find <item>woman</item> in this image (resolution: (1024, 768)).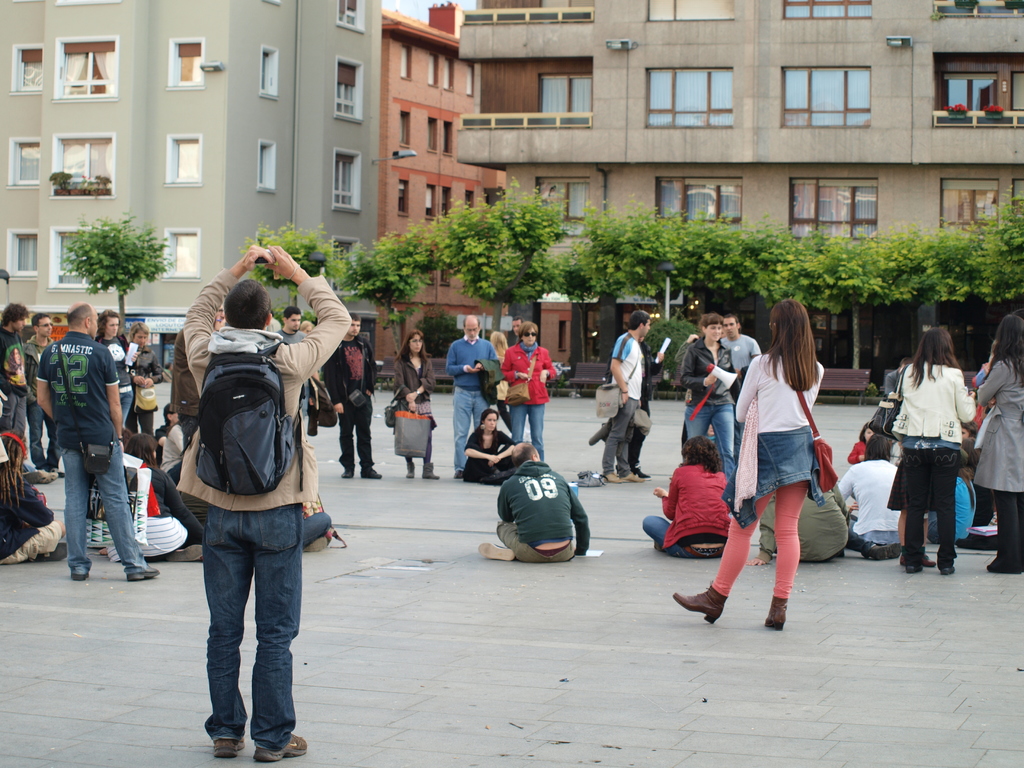
BBox(128, 324, 164, 454).
